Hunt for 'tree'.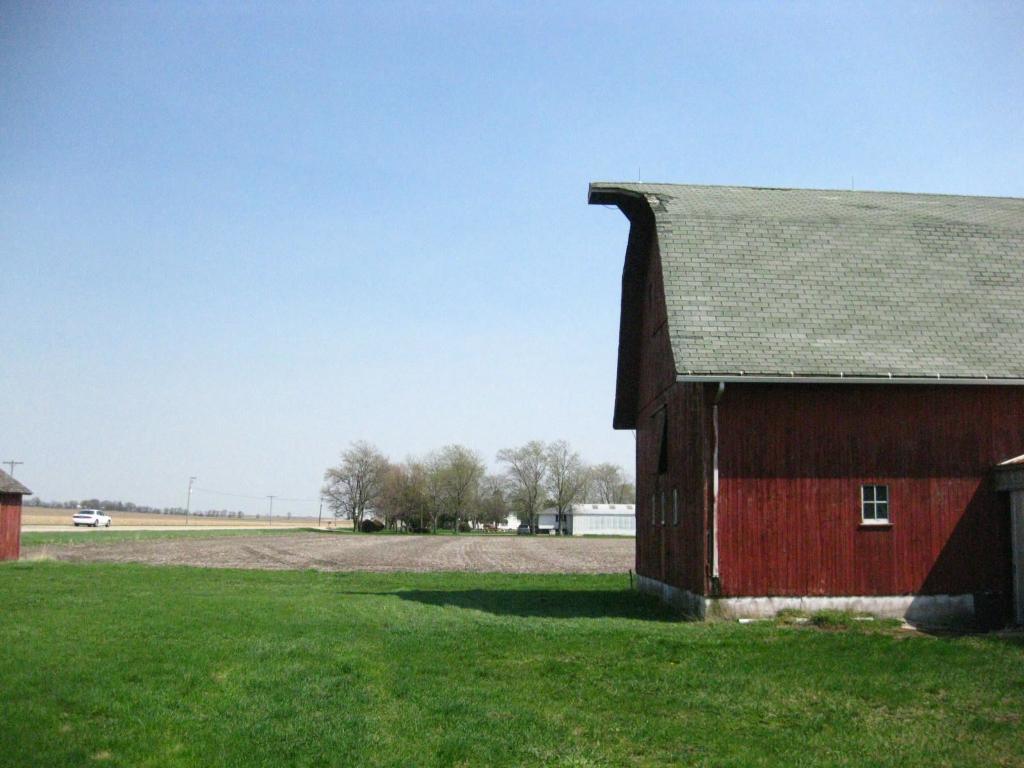
Hunted down at [584,459,637,506].
